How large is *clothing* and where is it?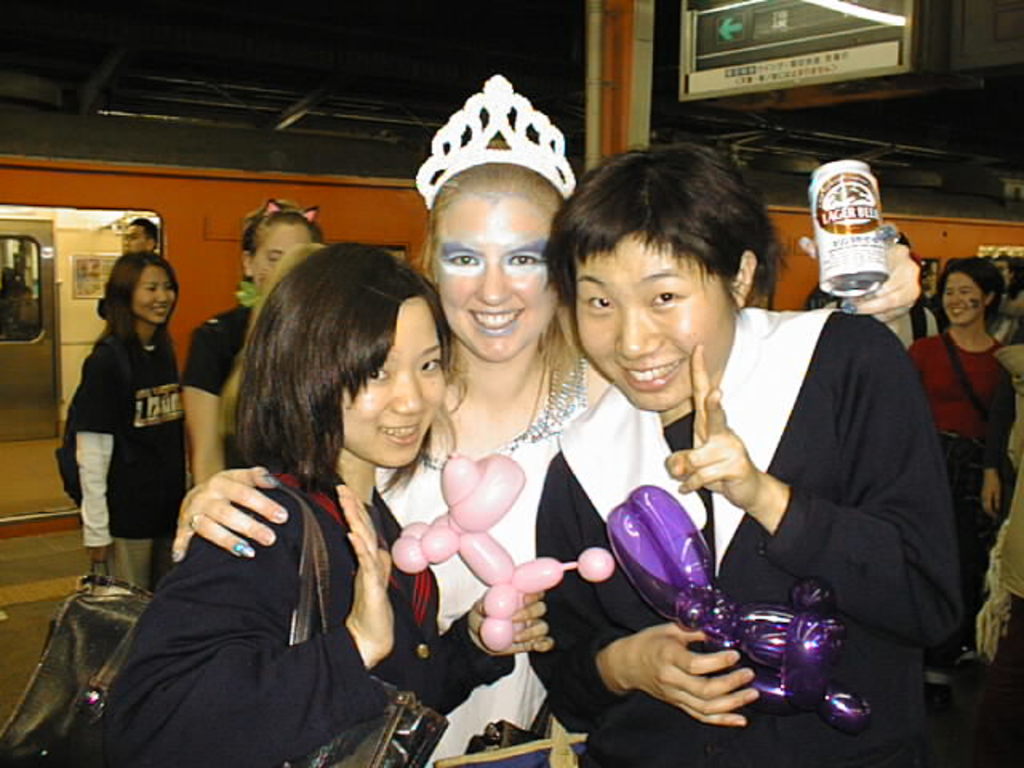
Bounding box: x1=998, y1=290, x2=1022, y2=342.
